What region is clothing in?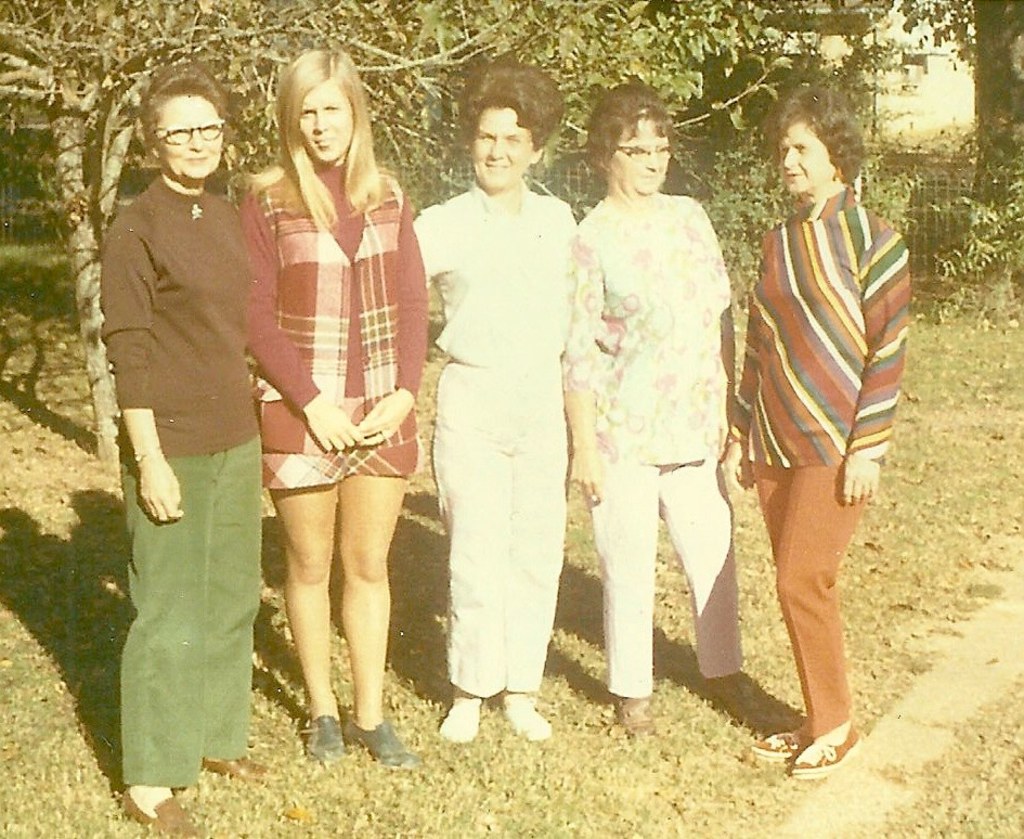
left=571, top=207, right=737, bottom=693.
